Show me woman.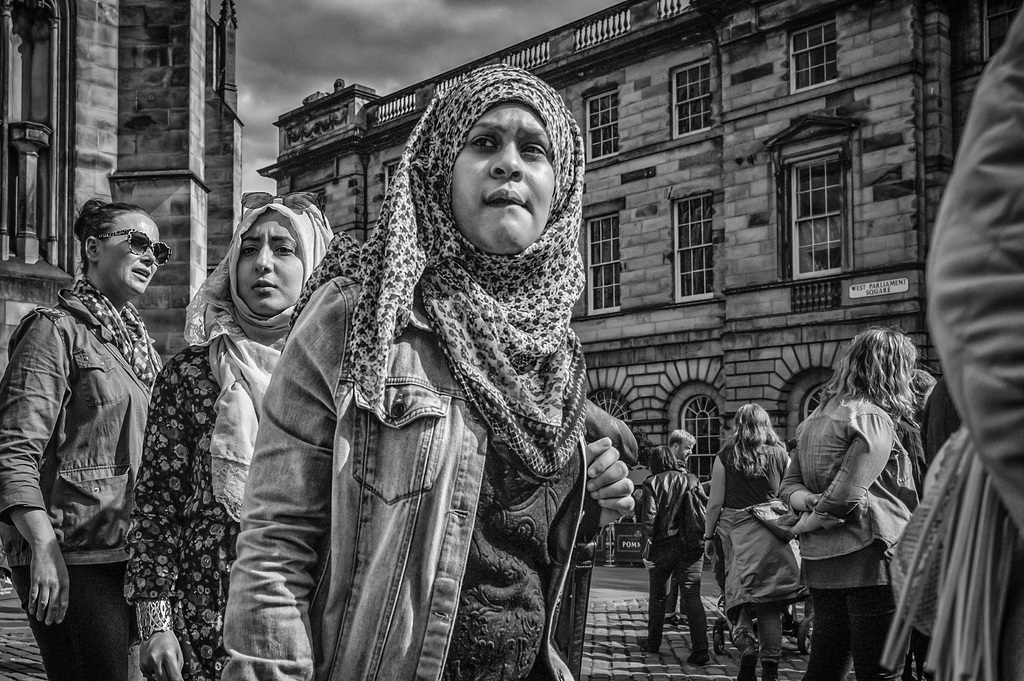
woman is here: BBox(0, 196, 172, 680).
